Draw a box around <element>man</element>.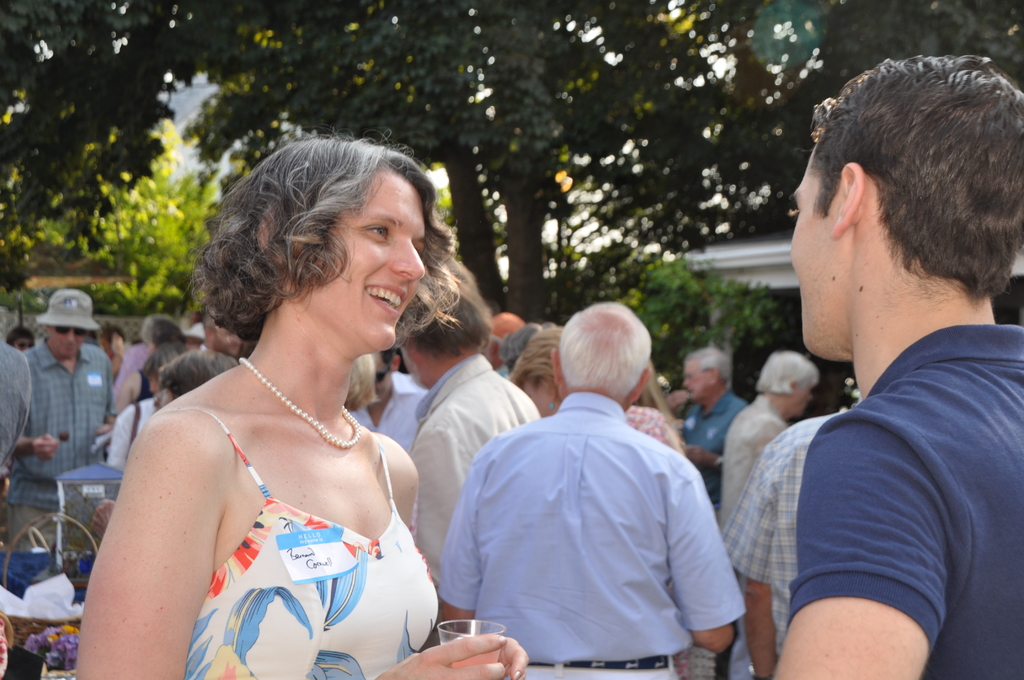
[x1=202, y1=314, x2=241, y2=356].
